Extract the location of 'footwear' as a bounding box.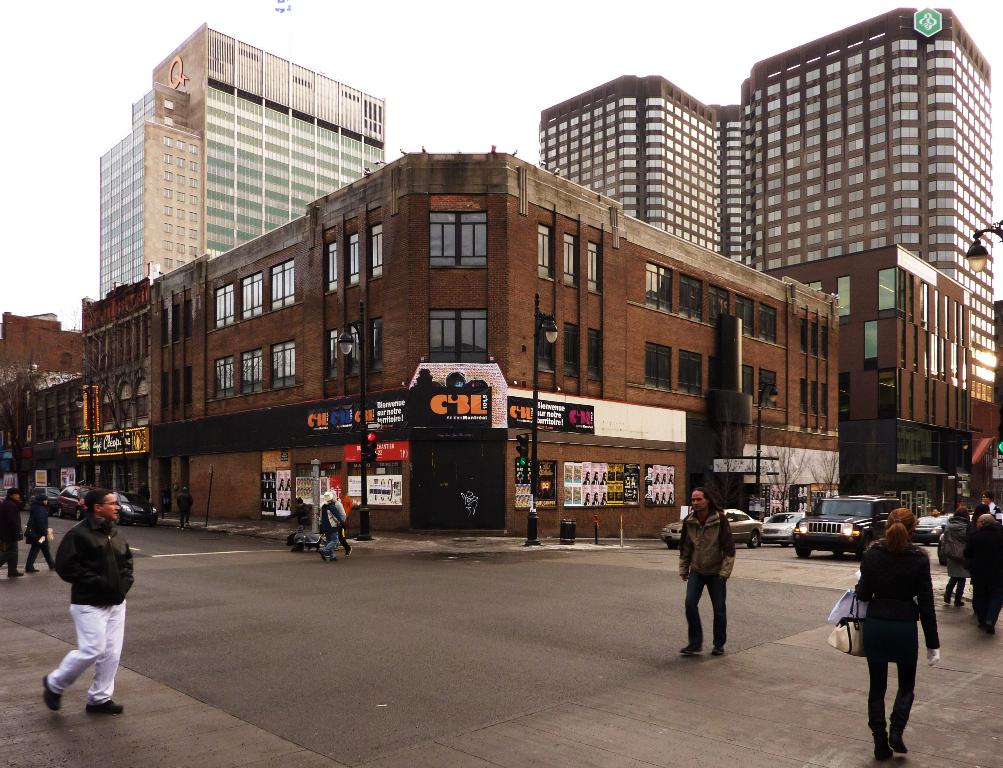
rect(890, 722, 908, 763).
